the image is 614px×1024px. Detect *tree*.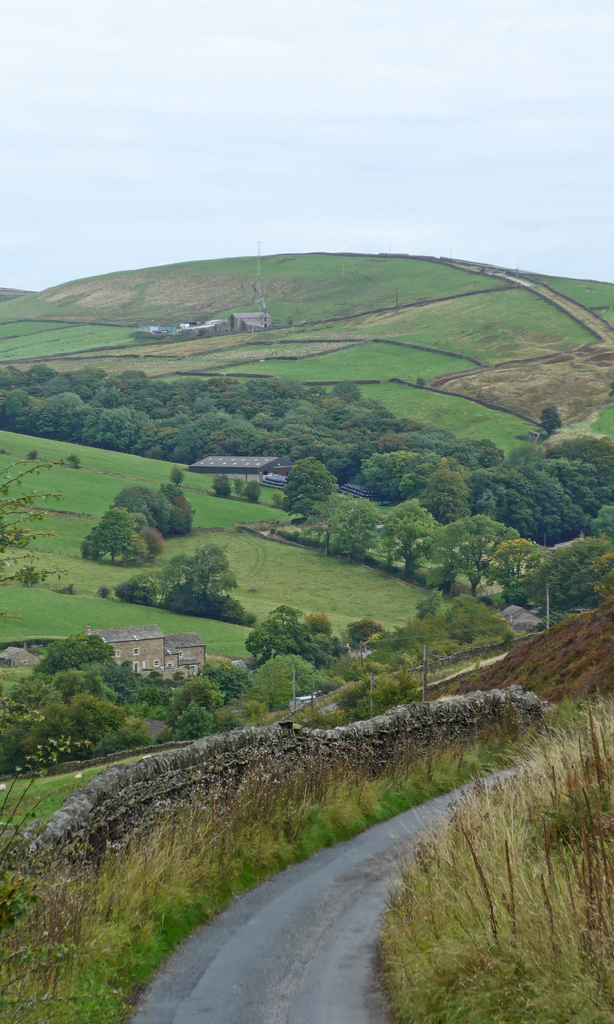
Detection: (405,582,447,637).
